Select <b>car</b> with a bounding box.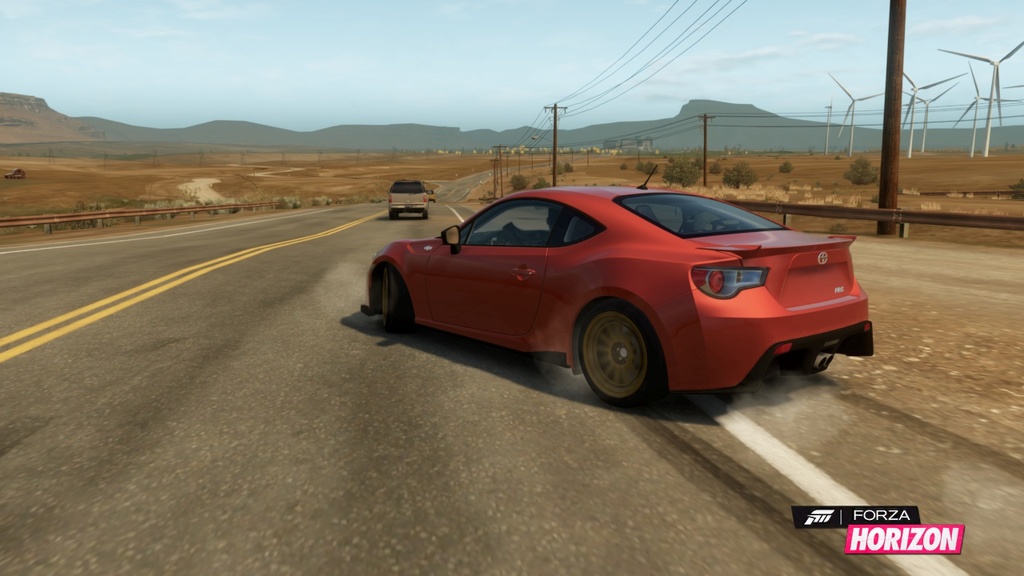
[x1=430, y1=189, x2=435, y2=200].
